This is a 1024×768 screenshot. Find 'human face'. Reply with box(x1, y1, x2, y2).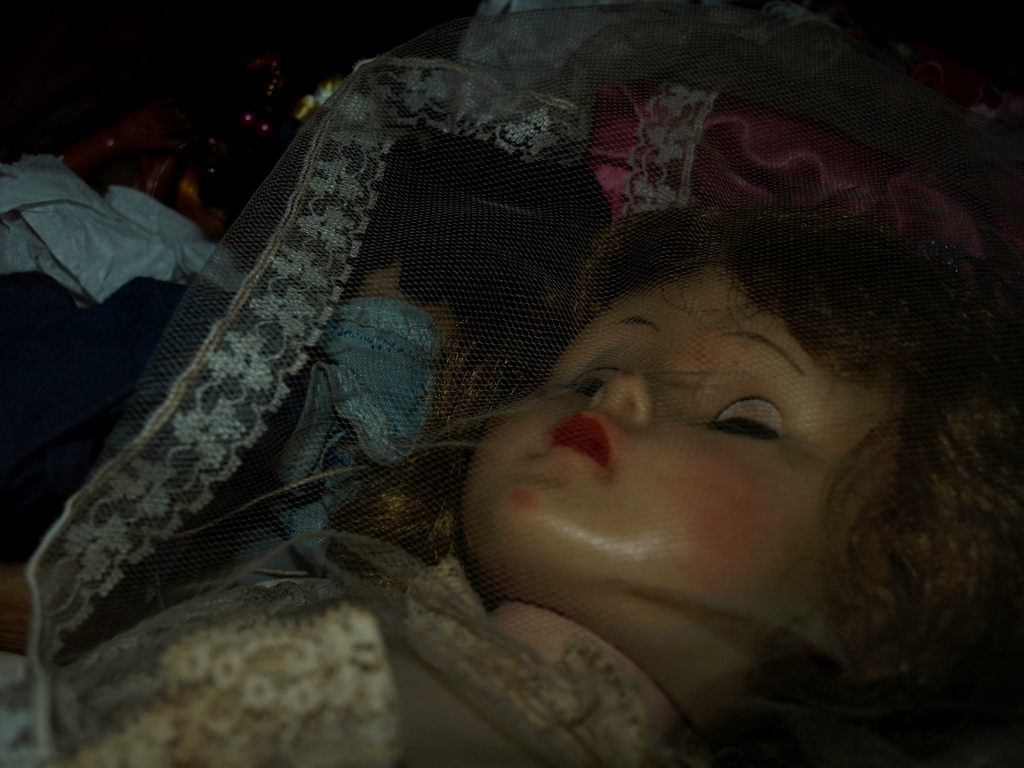
box(467, 217, 909, 636).
